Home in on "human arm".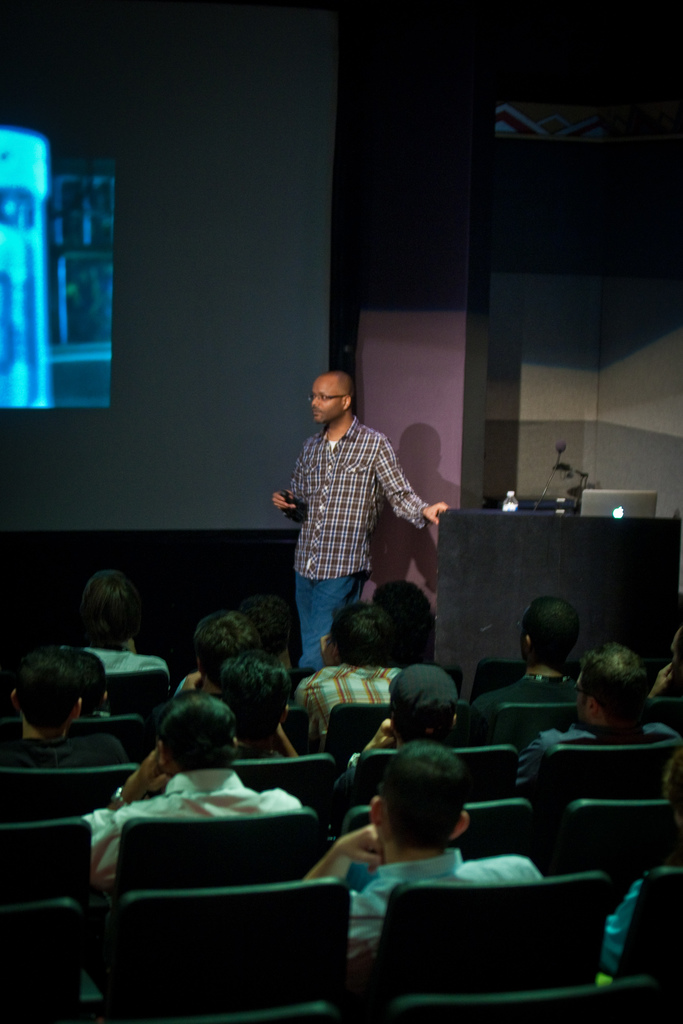
Homed in at [274, 720, 297, 764].
